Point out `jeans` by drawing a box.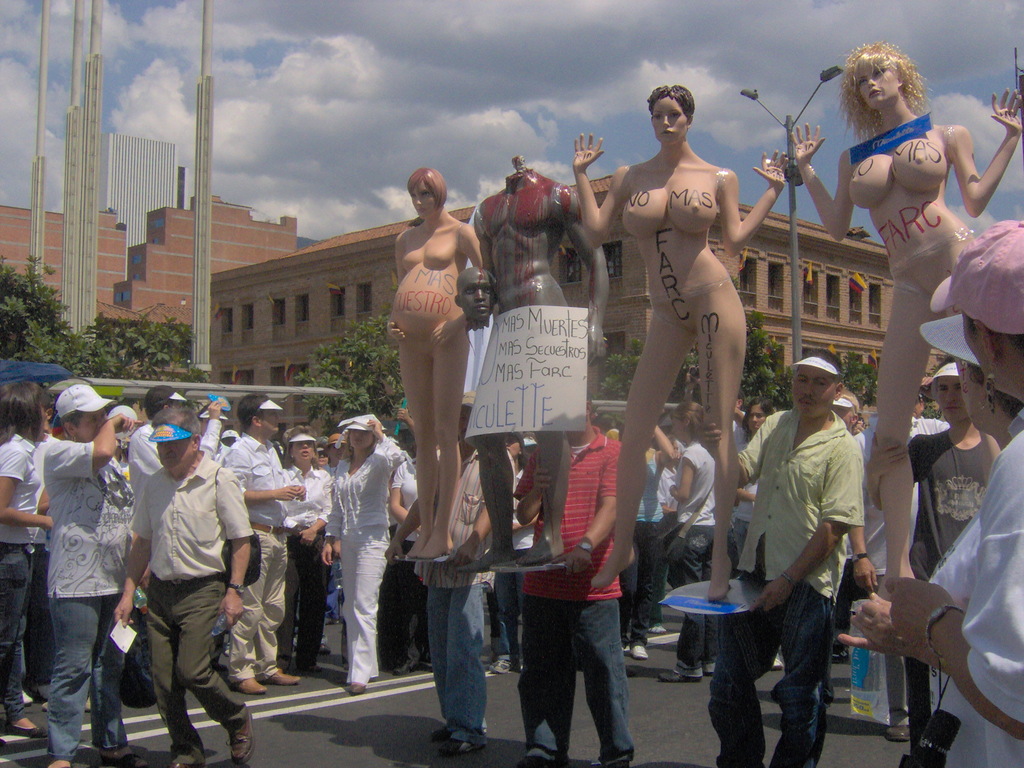
left=36, top=592, right=134, bottom=756.
